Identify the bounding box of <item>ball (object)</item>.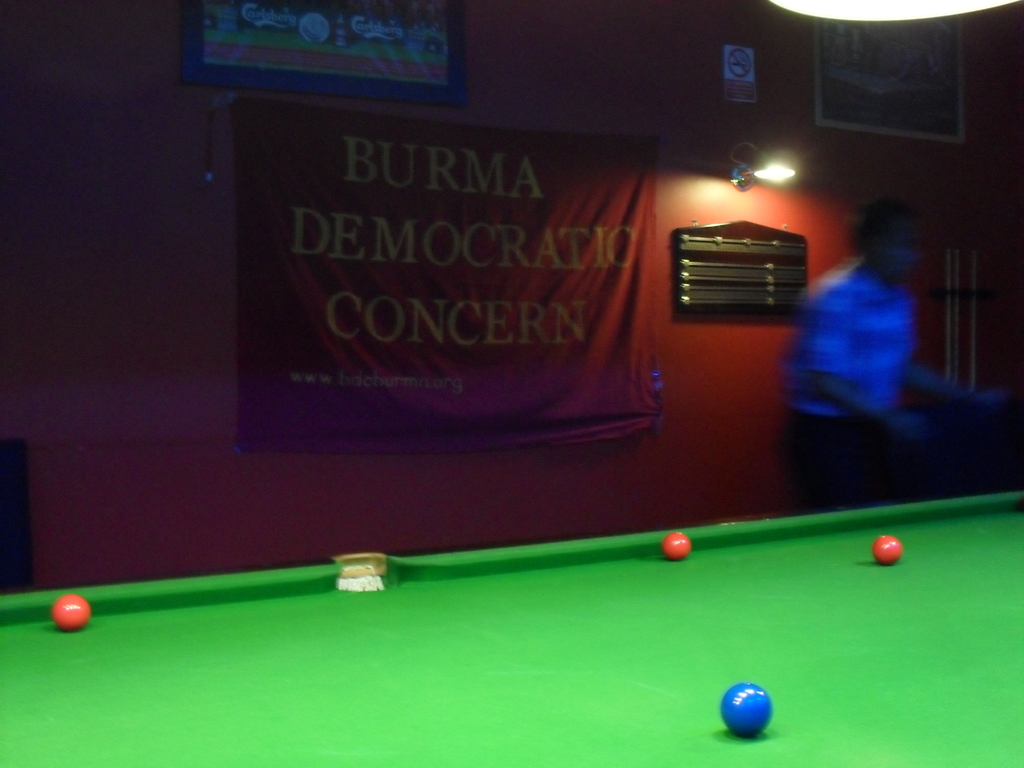
(872,538,905,568).
